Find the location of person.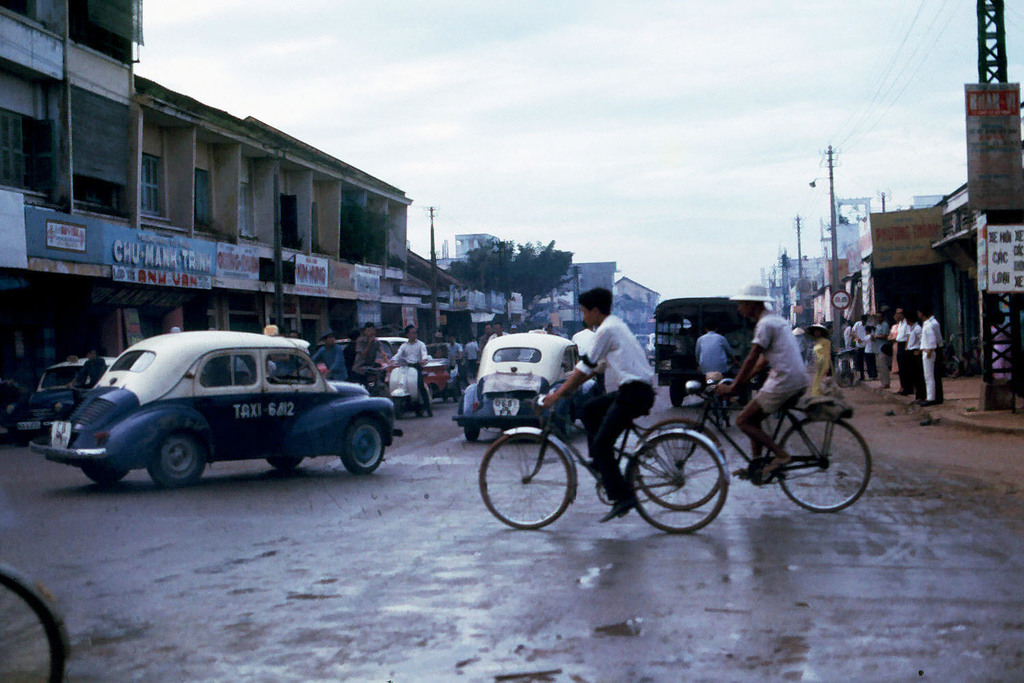
Location: box=[466, 330, 483, 382].
